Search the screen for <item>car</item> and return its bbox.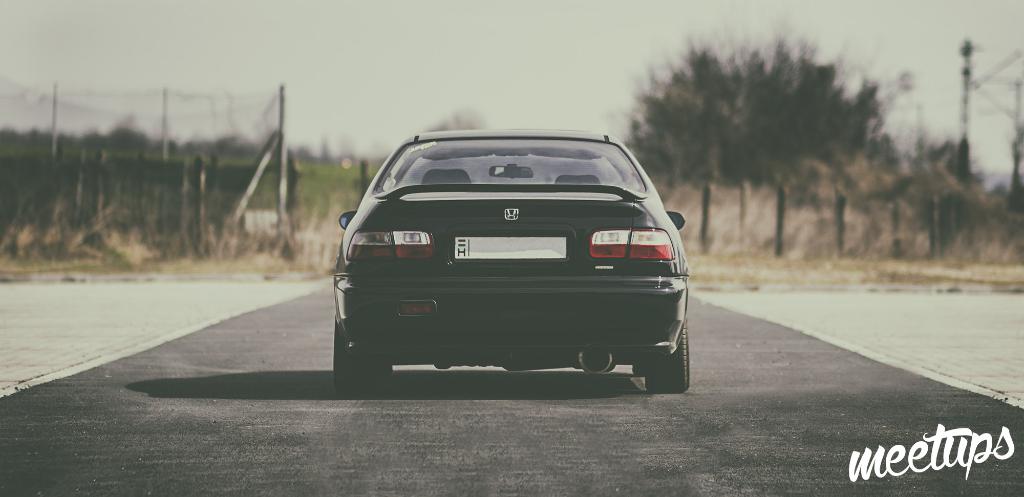
Found: [x1=326, y1=130, x2=698, y2=403].
